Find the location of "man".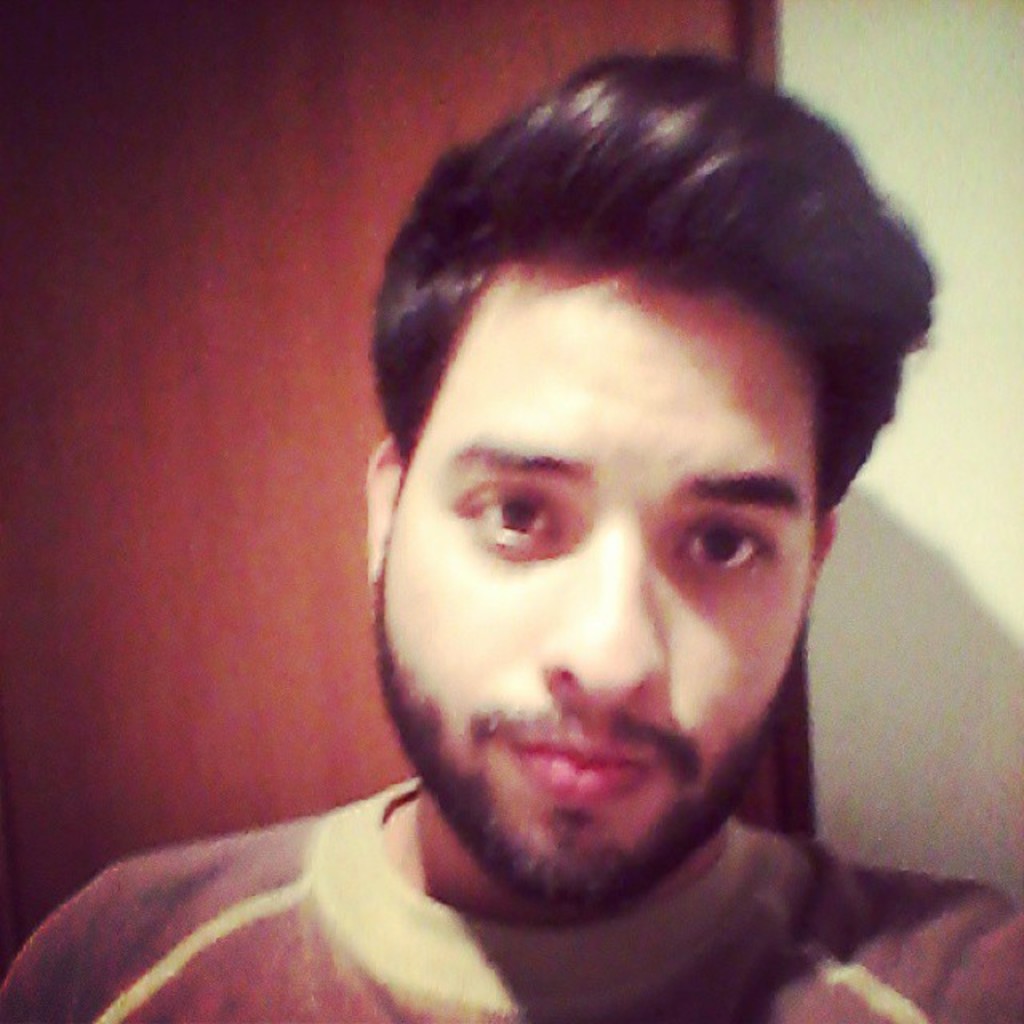
Location: 0:54:1022:1022.
